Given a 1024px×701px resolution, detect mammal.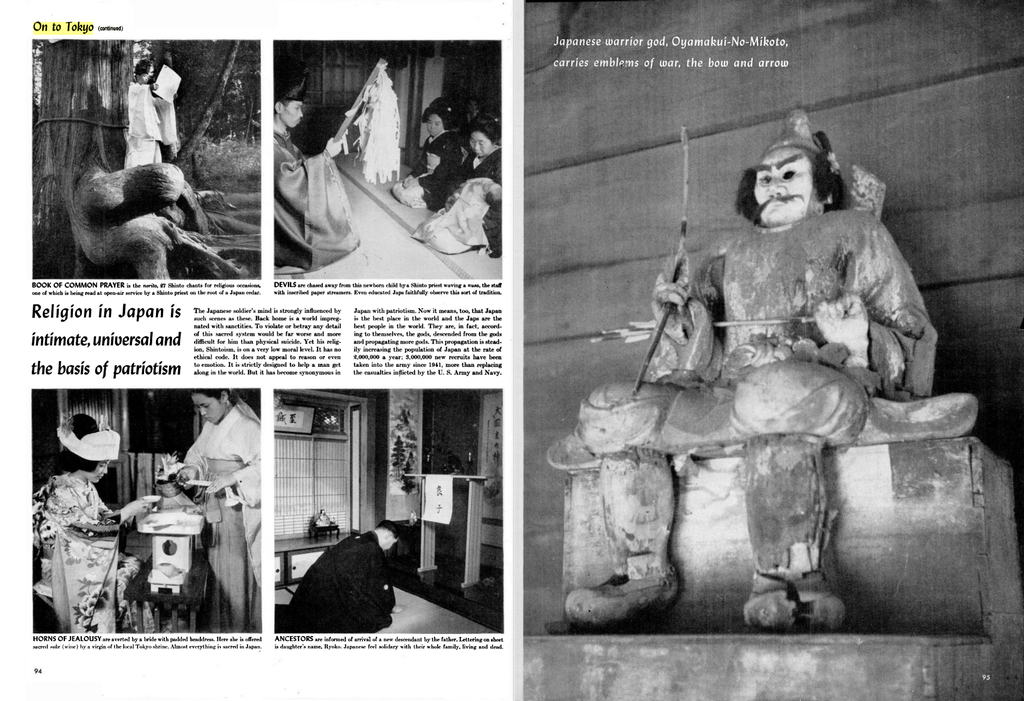
[269, 512, 404, 652].
